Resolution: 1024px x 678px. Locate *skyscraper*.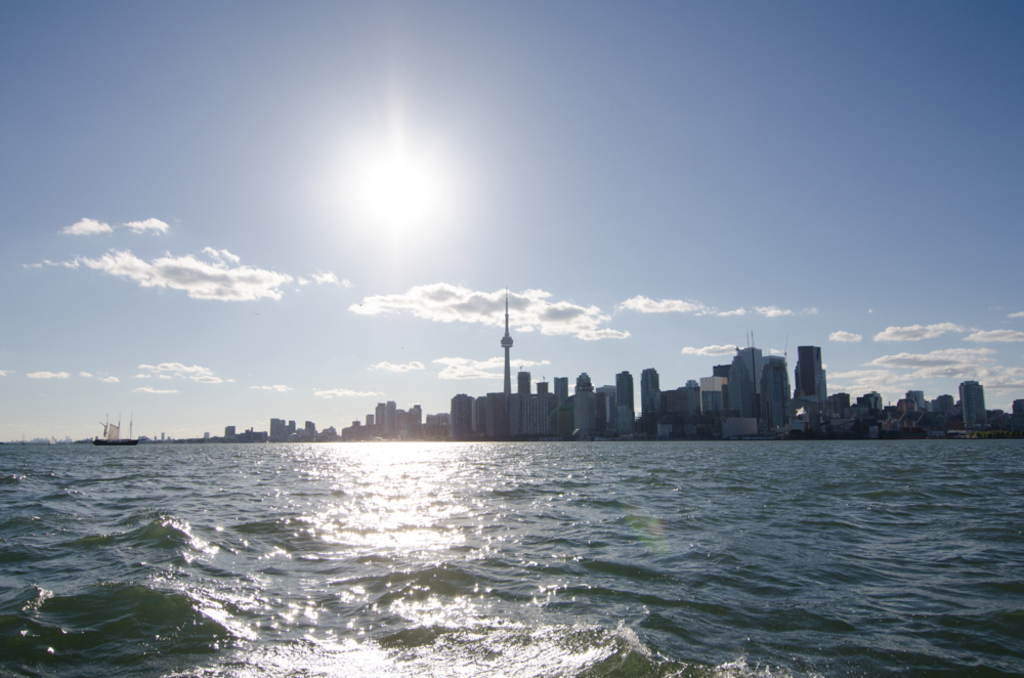
<bbox>961, 380, 988, 428</bbox>.
